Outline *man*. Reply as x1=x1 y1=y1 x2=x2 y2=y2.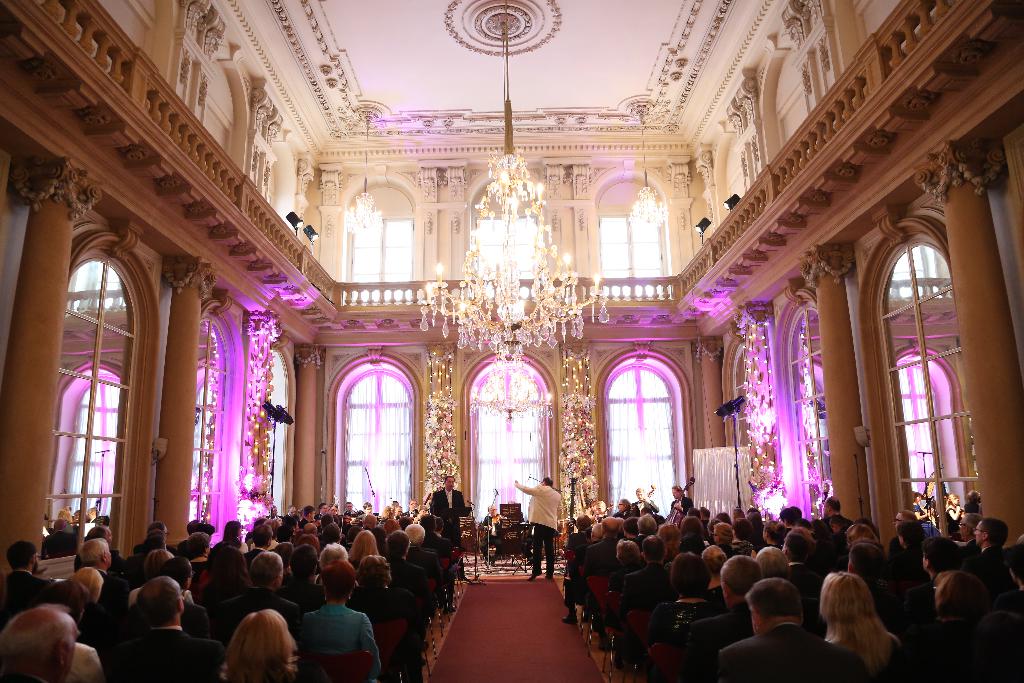
x1=559 y1=523 x2=606 y2=625.
